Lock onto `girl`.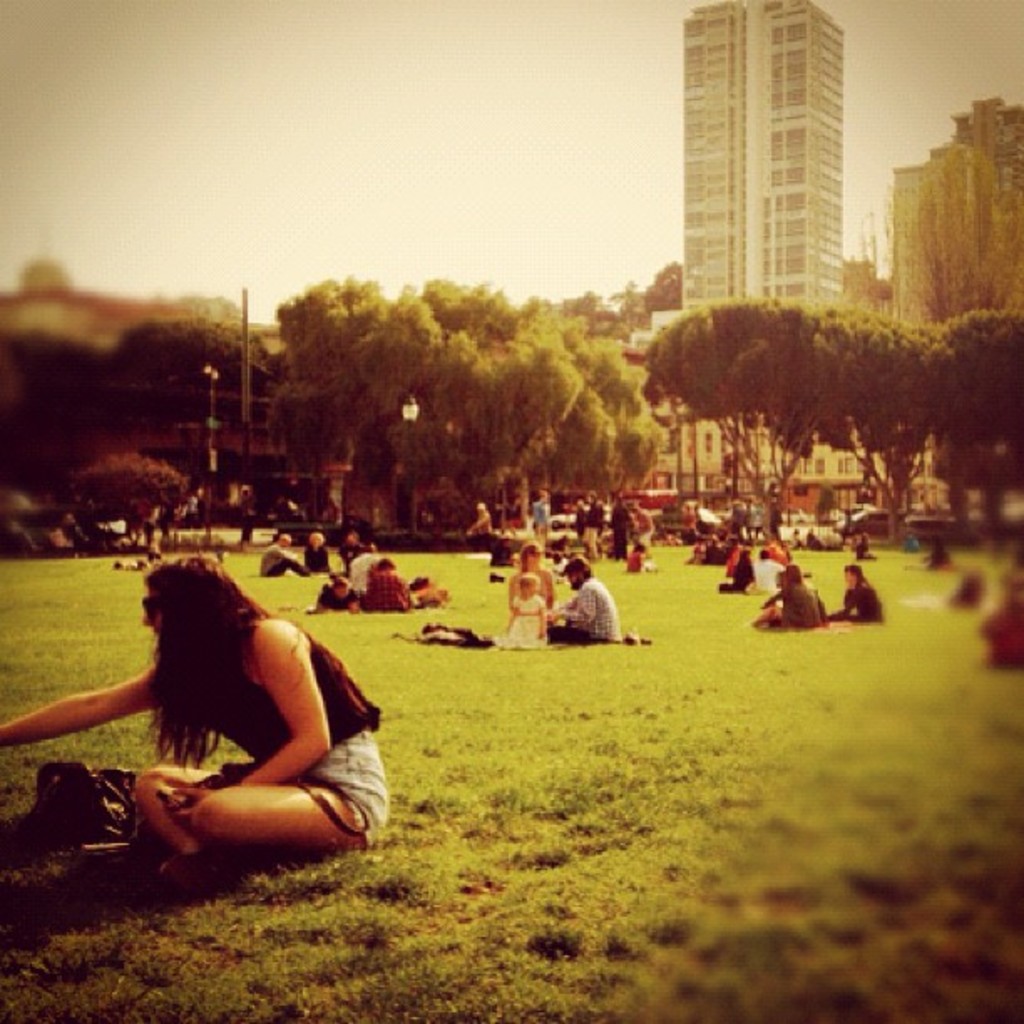
Locked: bbox=(0, 549, 388, 883).
